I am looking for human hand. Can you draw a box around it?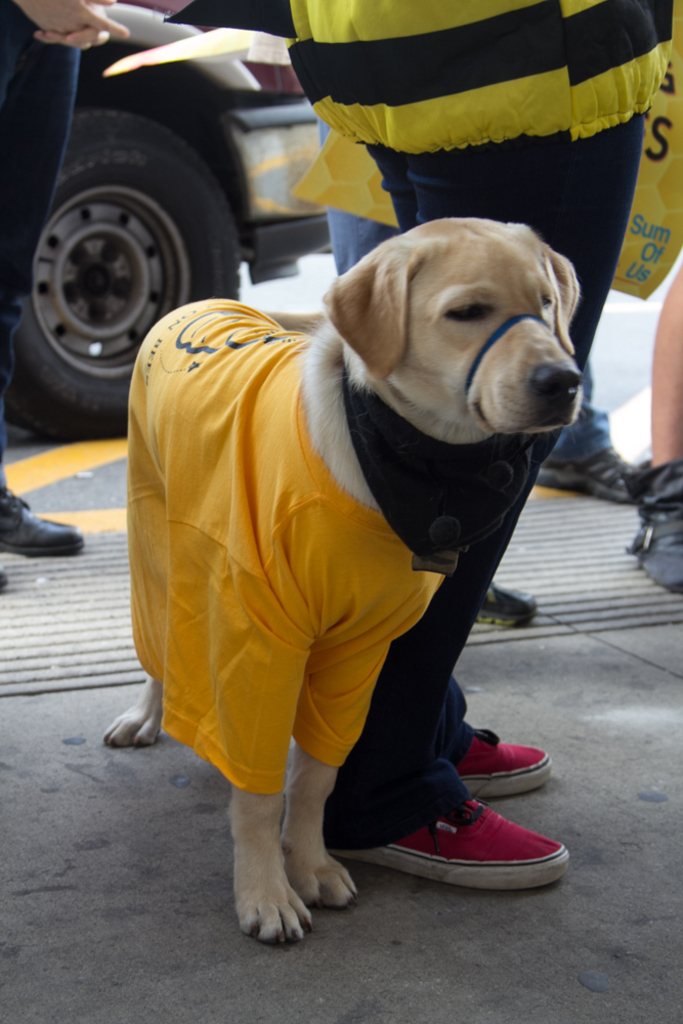
Sure, the bounding box is bbox=(36, 8, 111, 56).
